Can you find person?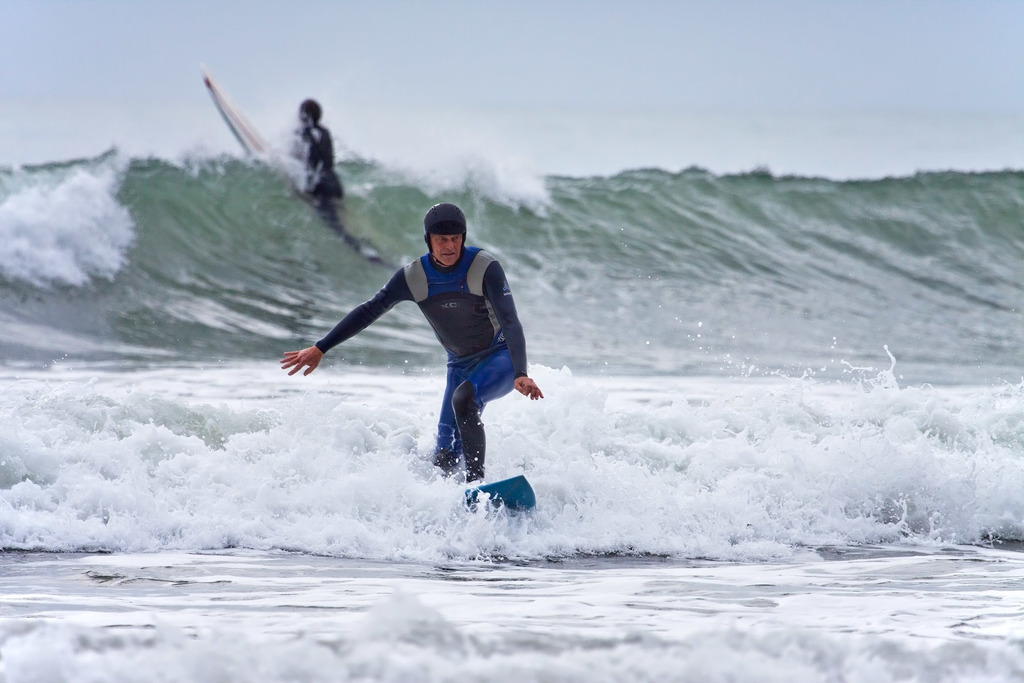
Yes, bounding box: locate(290, 97, 349, 229).
